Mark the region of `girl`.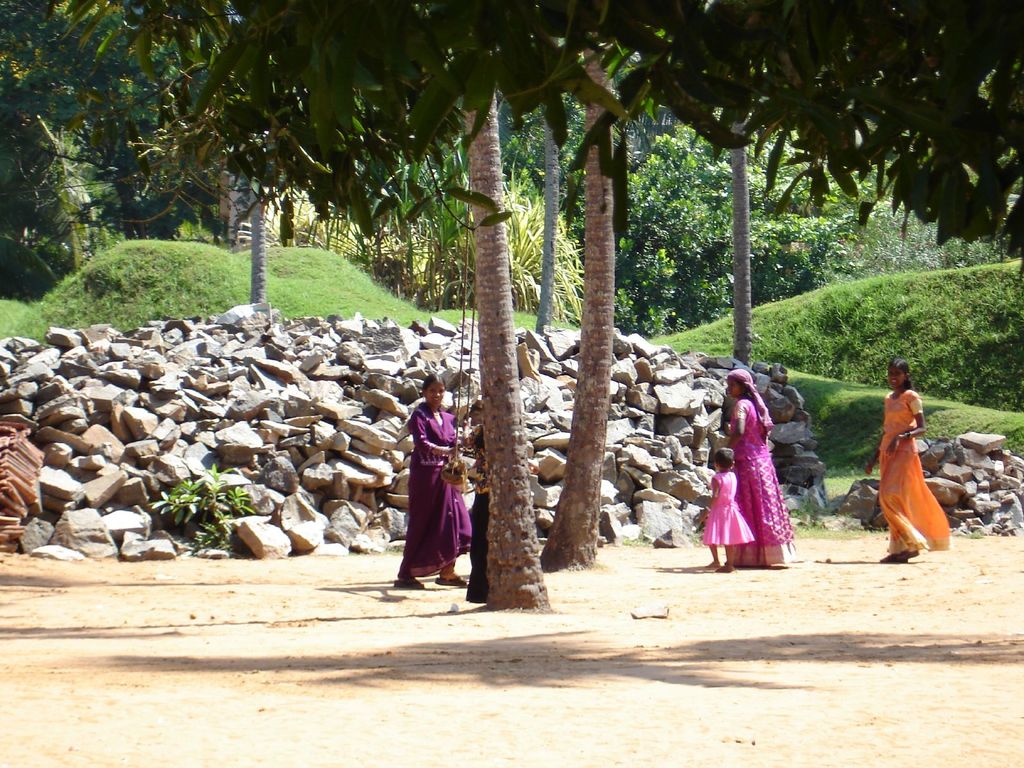
Region: [716, 363, 805, 563].
